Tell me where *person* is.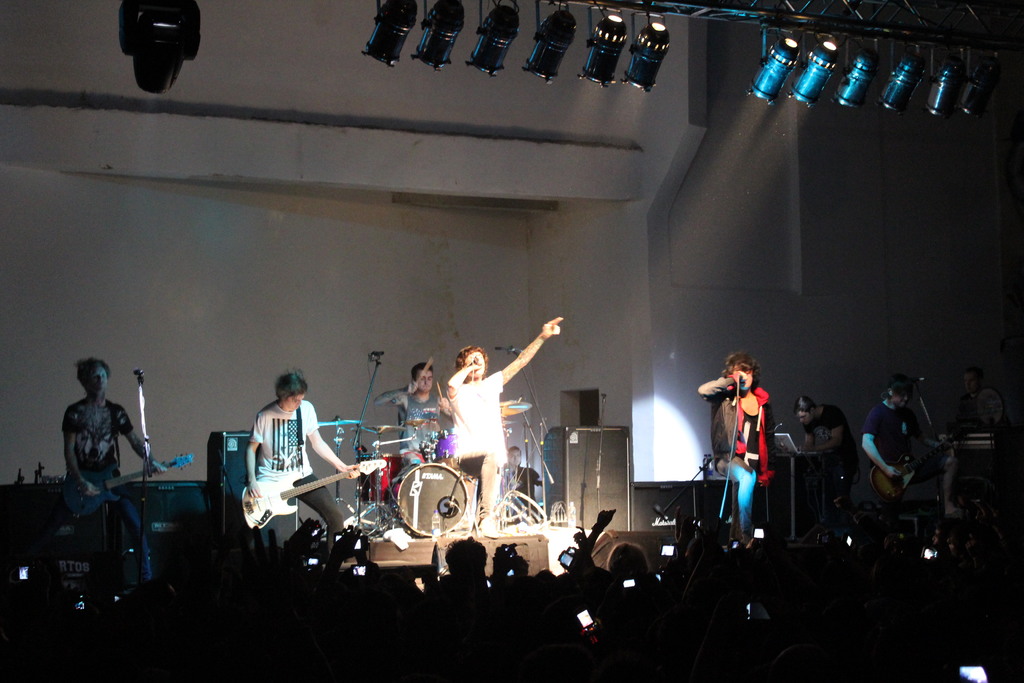
*person* is at bbox=[788, 391, 861, 516].
